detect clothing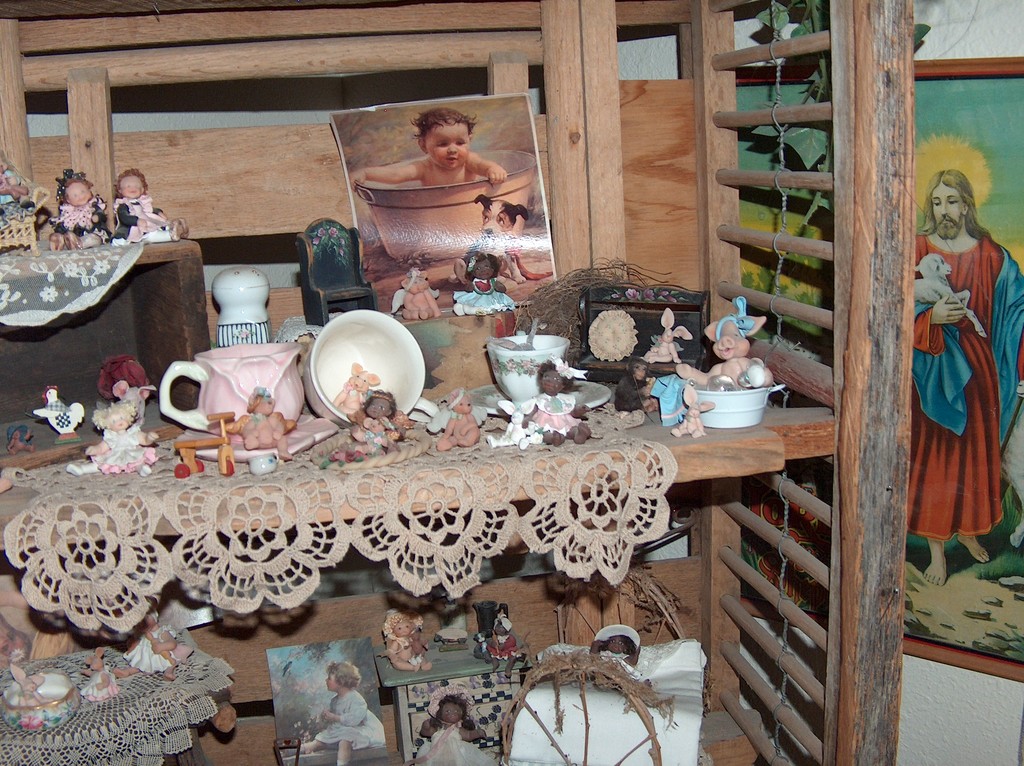
left=314, top=687, right=389, bottom=749
